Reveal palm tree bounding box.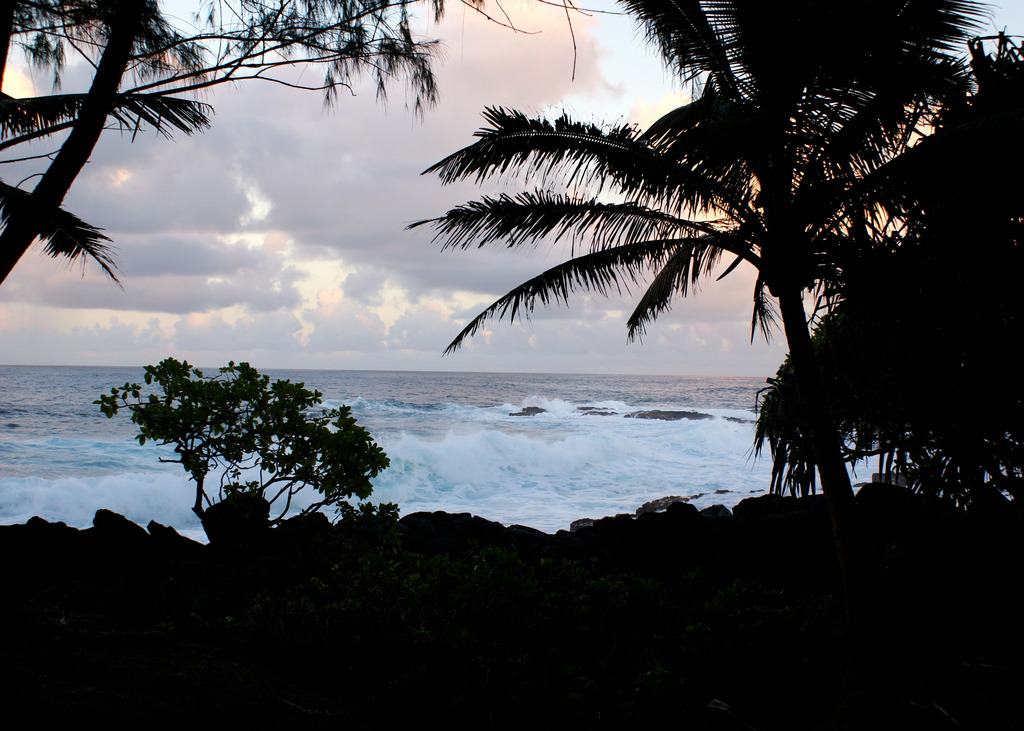
Revealed: BBox(403, 0, 998, 497).
